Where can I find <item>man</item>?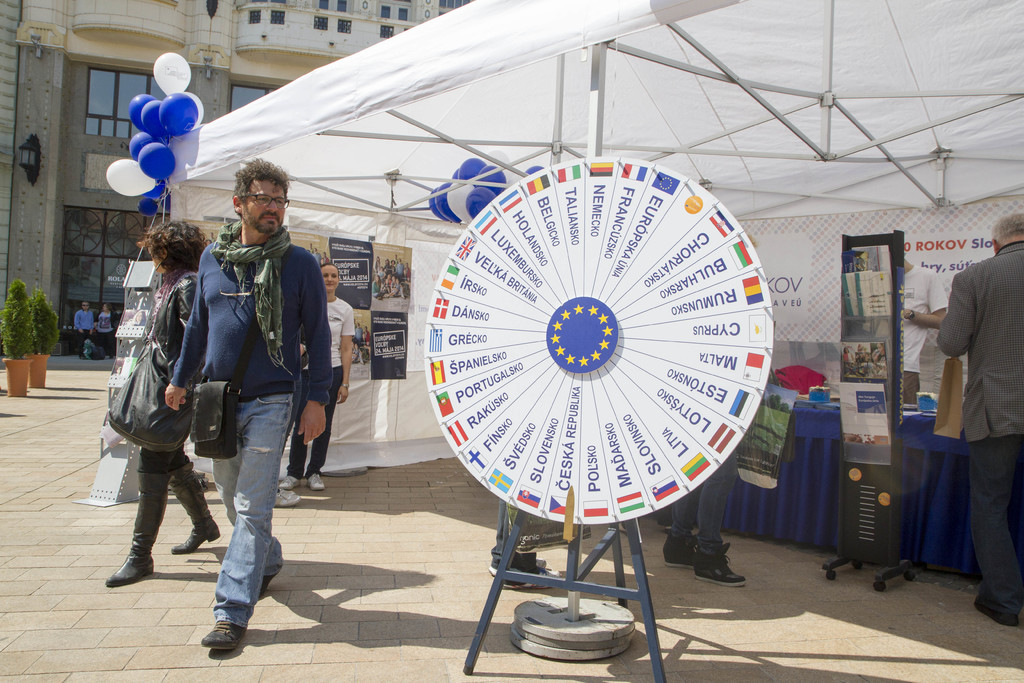
You can find it at (396, 260, 403, 279).
